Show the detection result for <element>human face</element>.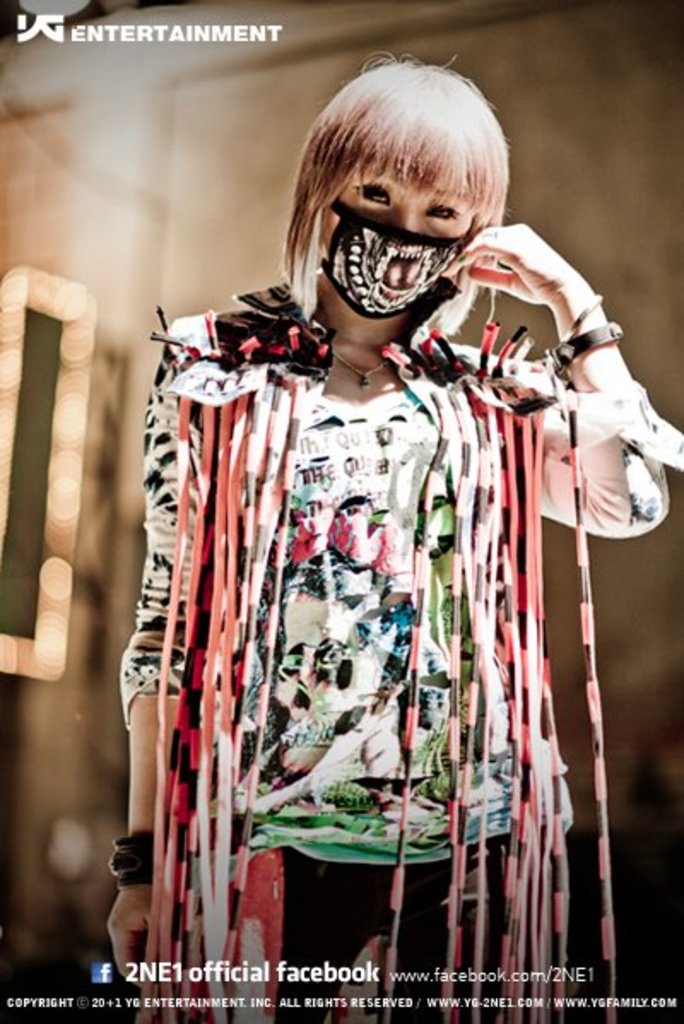
select_region(332, 173, 477, 262).
